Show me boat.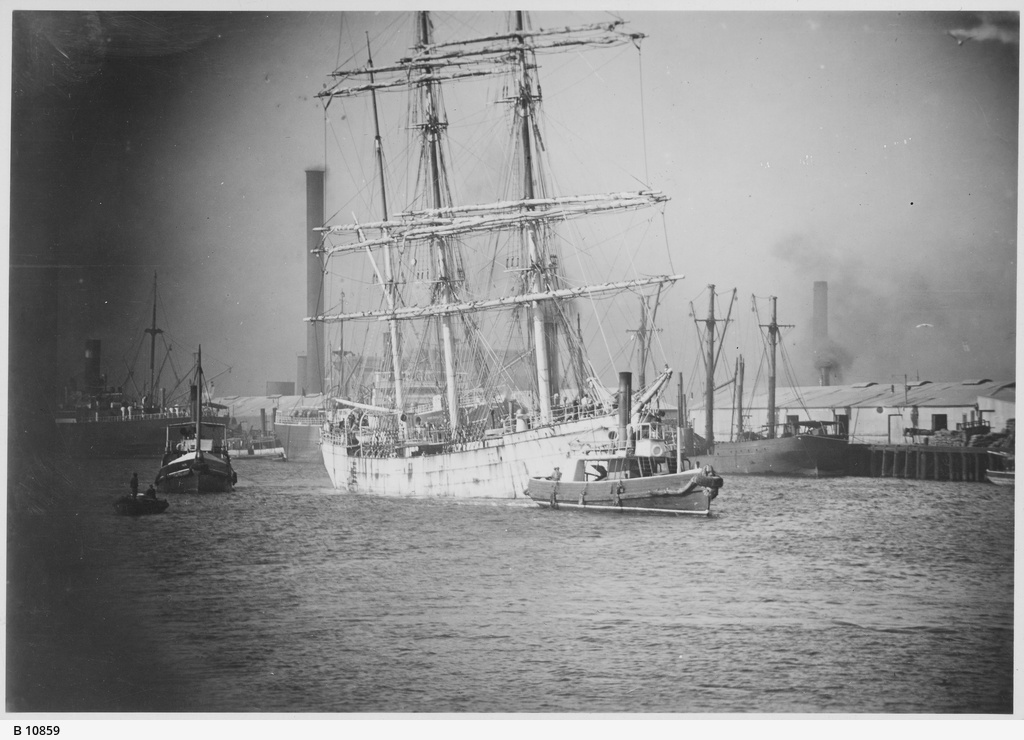
boat is here: x1=518 y1=412 x2=739 y2=521.
